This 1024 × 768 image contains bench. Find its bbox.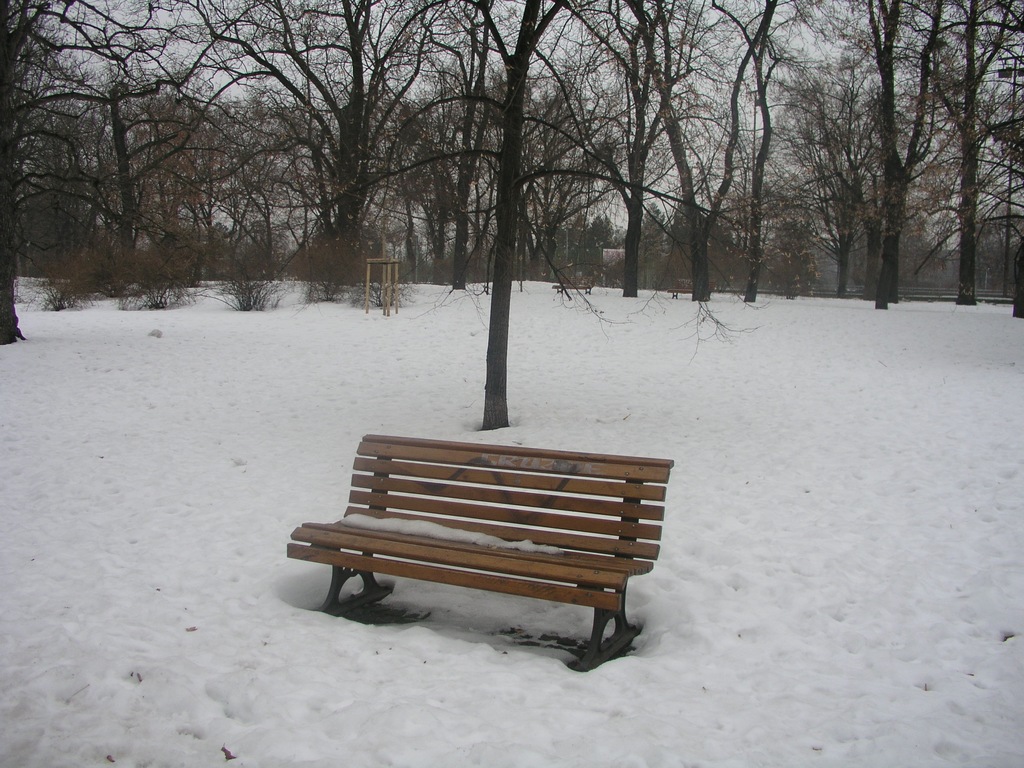
<bbox>554, 271, 596, 295</bbox>.
